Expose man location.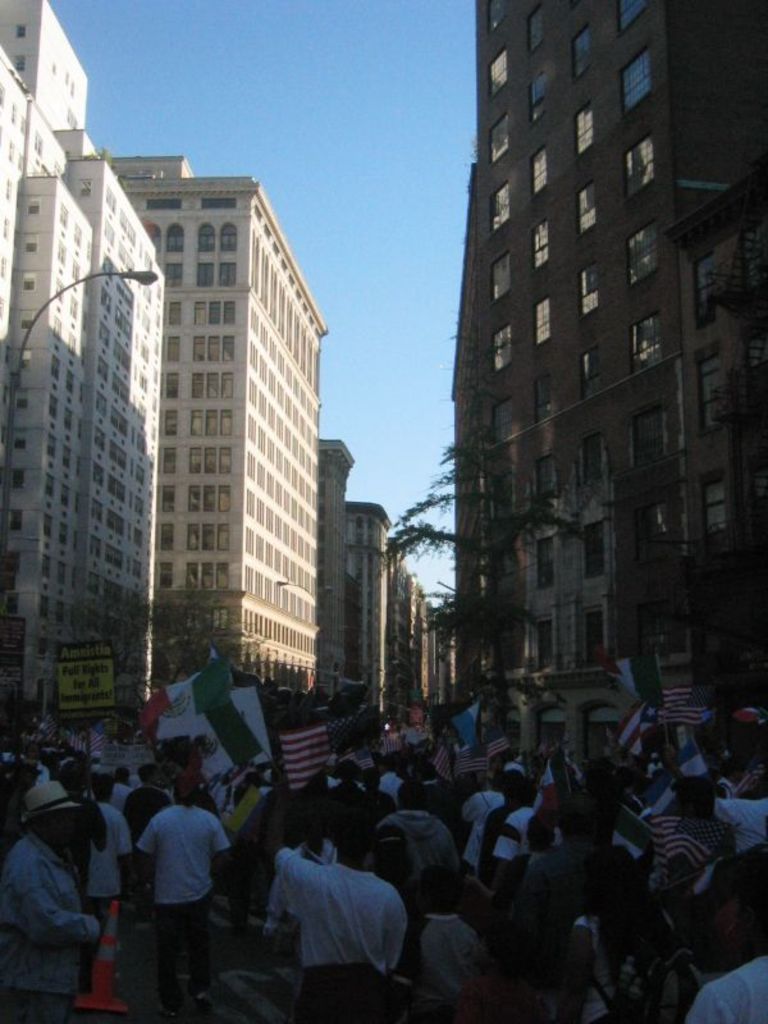
Exposed at rect(709, 769, 767, 859).
